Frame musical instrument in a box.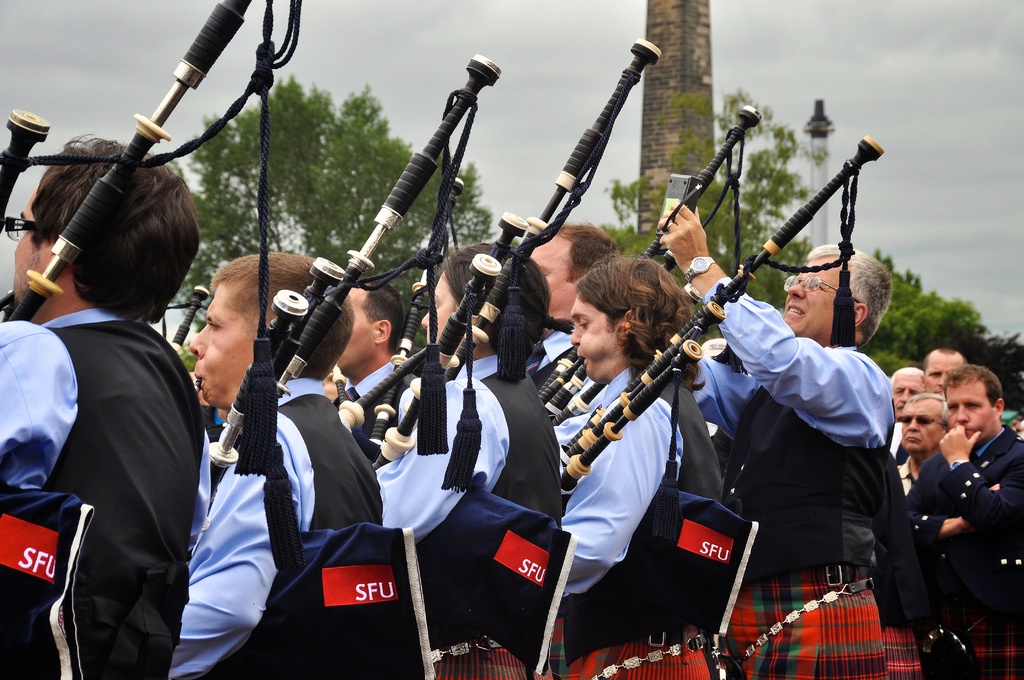
{"x1": 362, "y1": 172, "x2": 468, "y2": 463}.
